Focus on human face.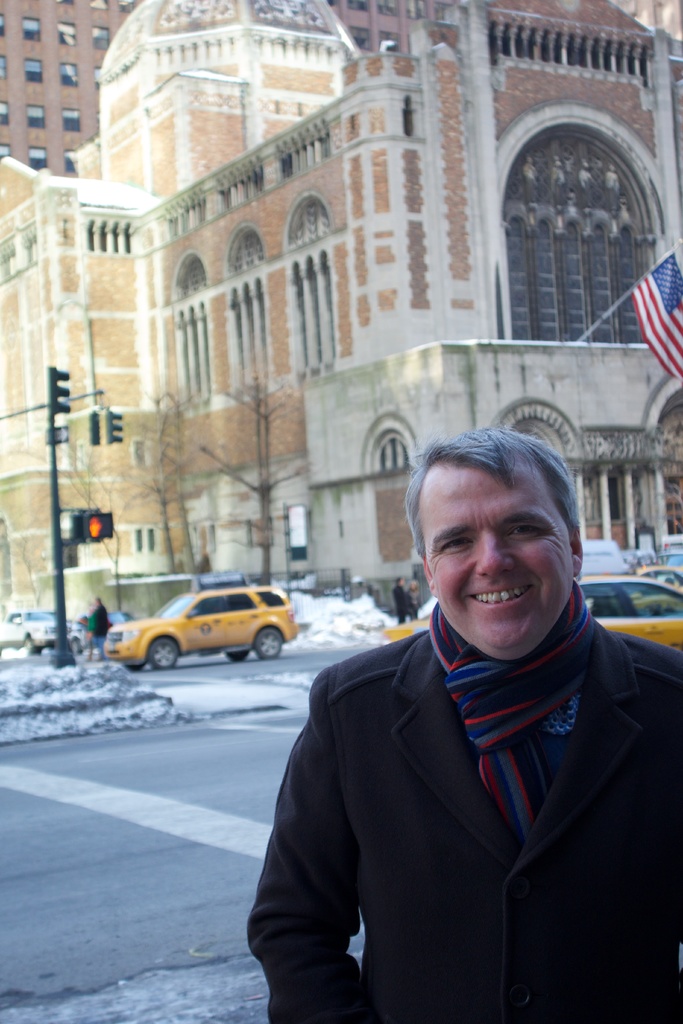
Focused at {"left": 422, "top": 475, "right": 573, "bottom": 652}.
